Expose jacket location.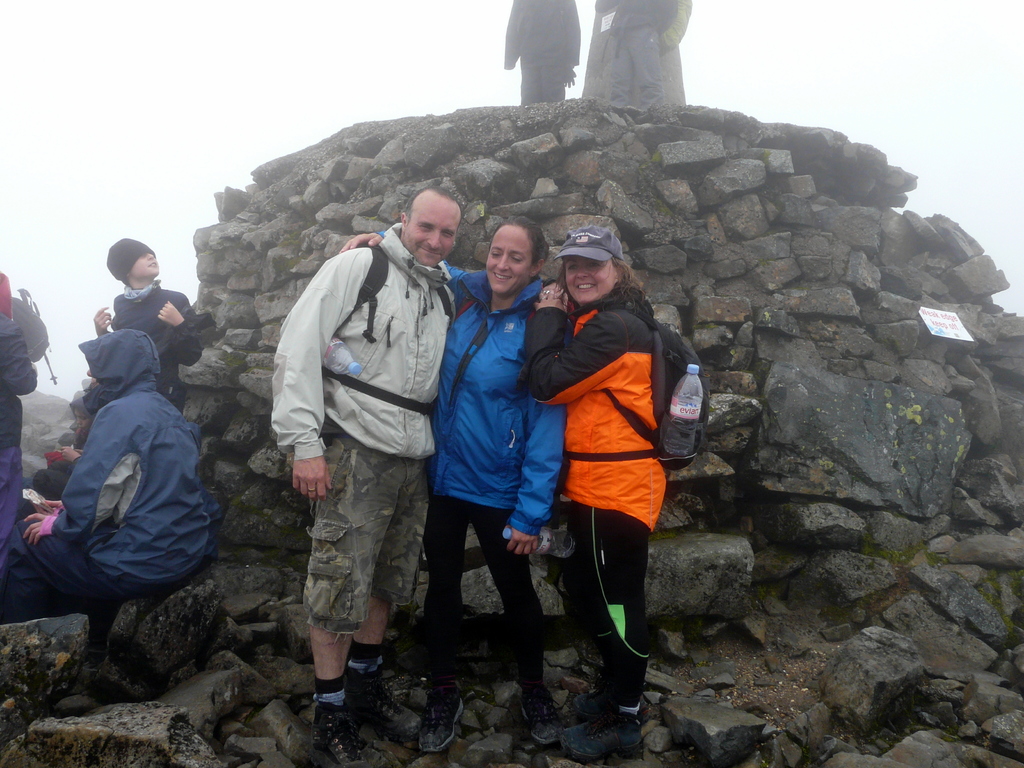
Exposed at (left=374, top=234, right=563, bottom=537).
